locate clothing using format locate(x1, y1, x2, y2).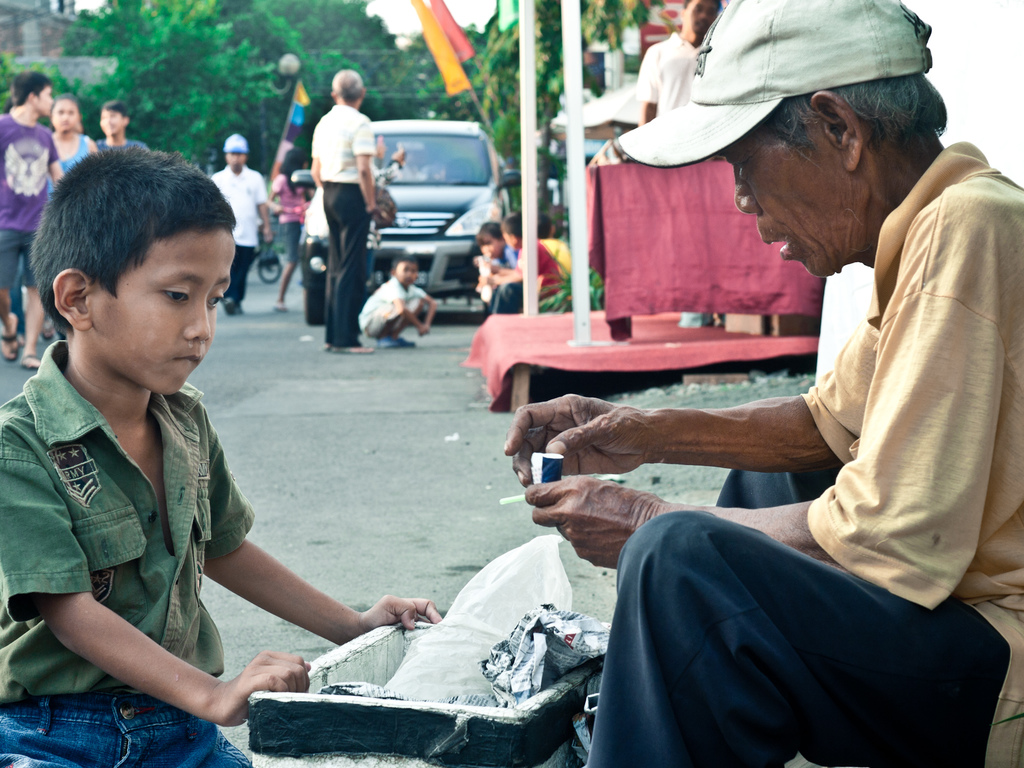
locate(545, 227, 572, 270).
